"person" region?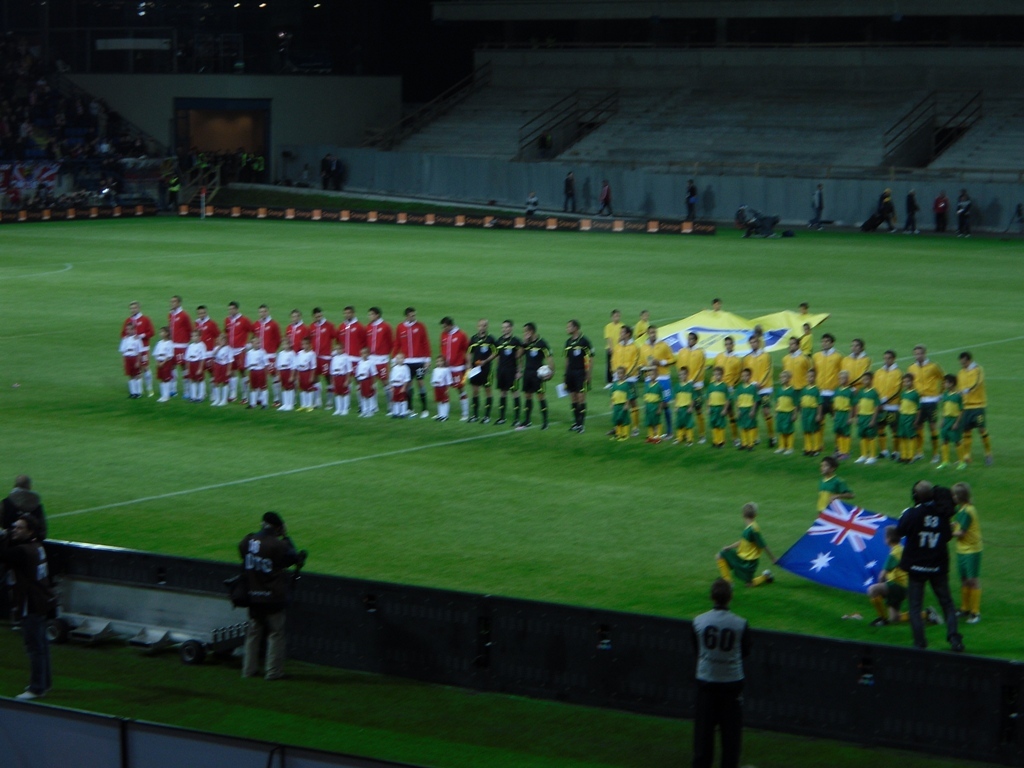
bbox=[564, 168, 576, 213]
